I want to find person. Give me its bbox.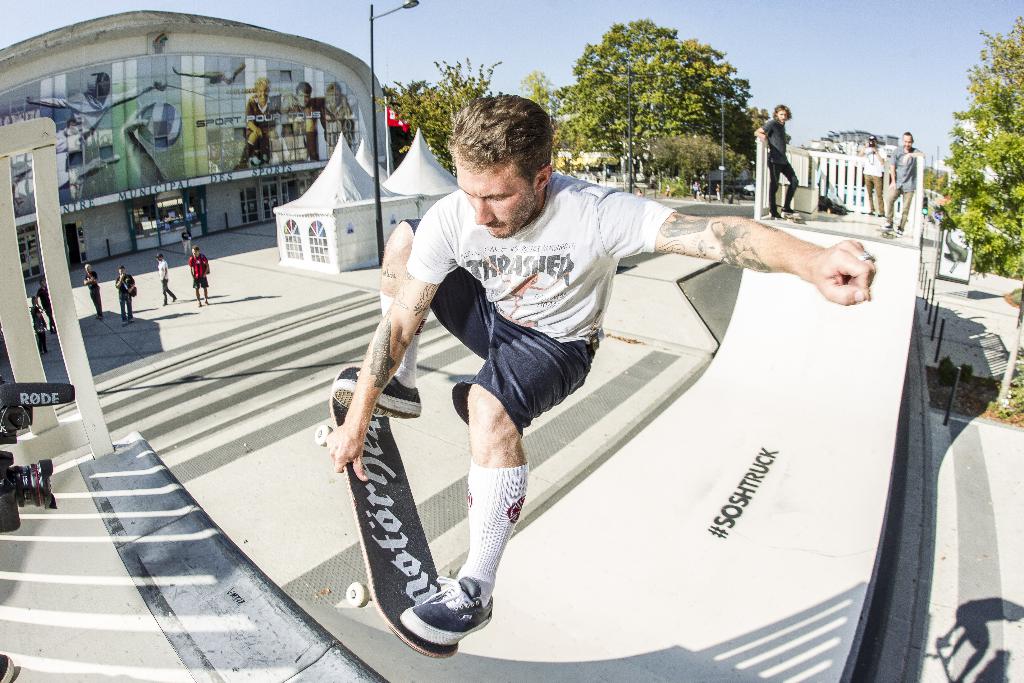
pyautogui.locateOnScreen(63, 108, 111, 160).
